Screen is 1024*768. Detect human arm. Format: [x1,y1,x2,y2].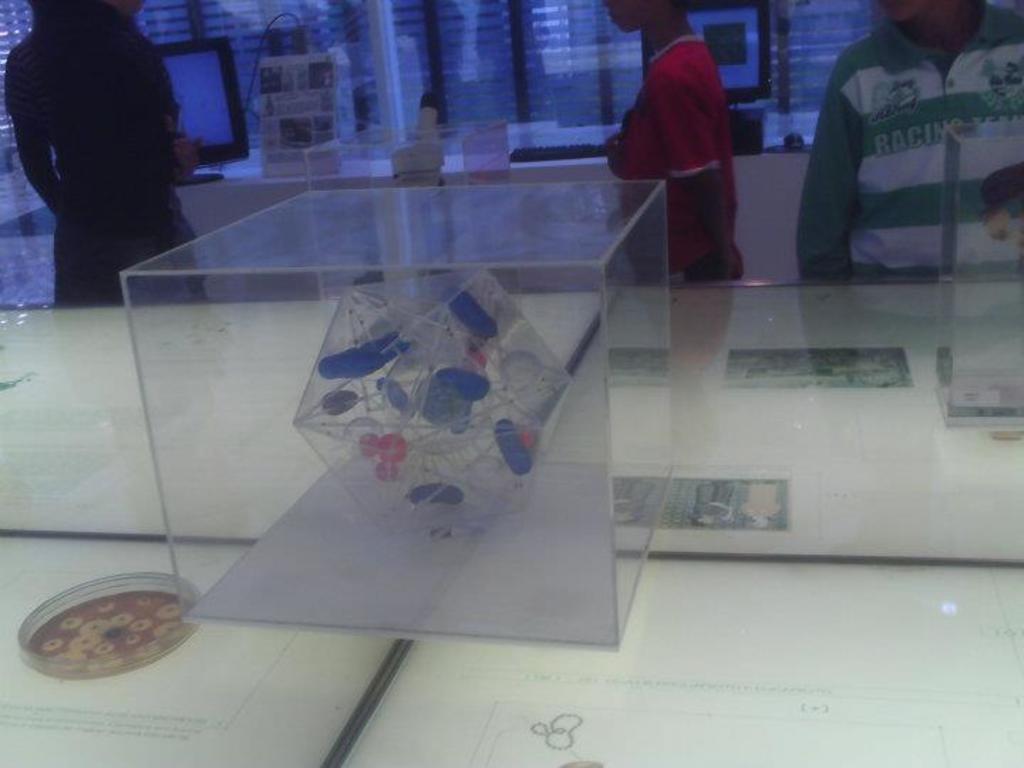
[657,53,744,284].
